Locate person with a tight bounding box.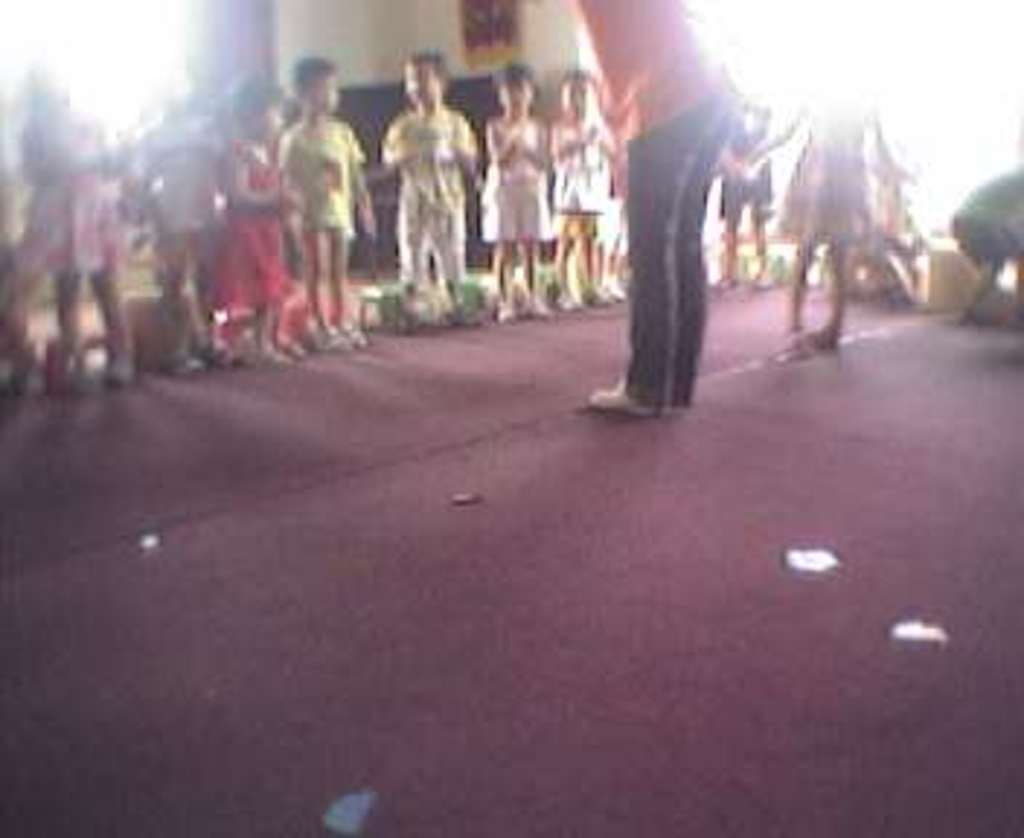
[x1=547, y1=64, x2=611, y2=308].
